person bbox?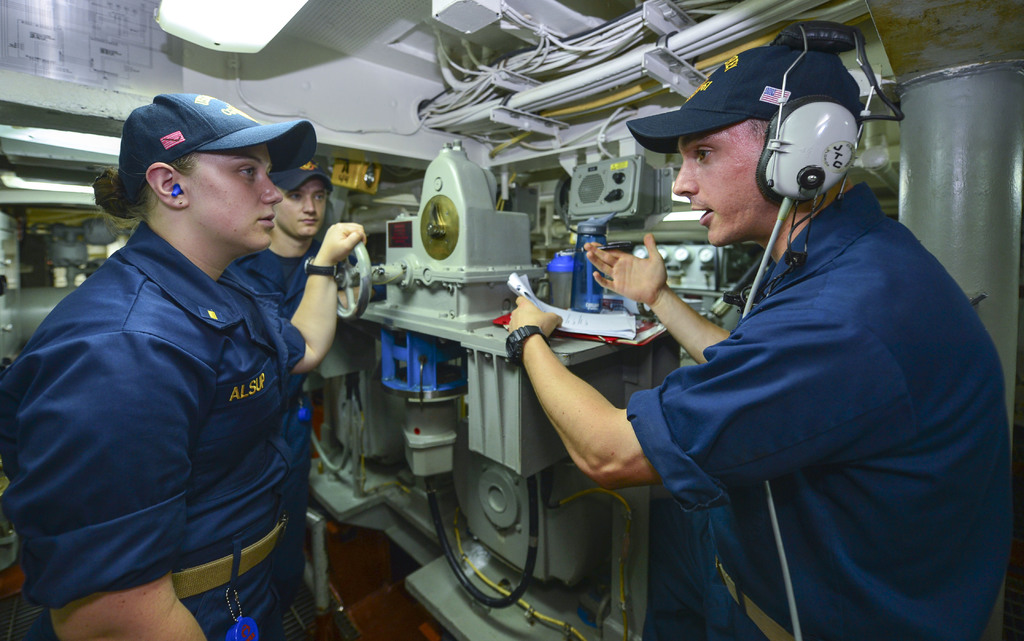
<region>0, 93, 369, 640</region>
